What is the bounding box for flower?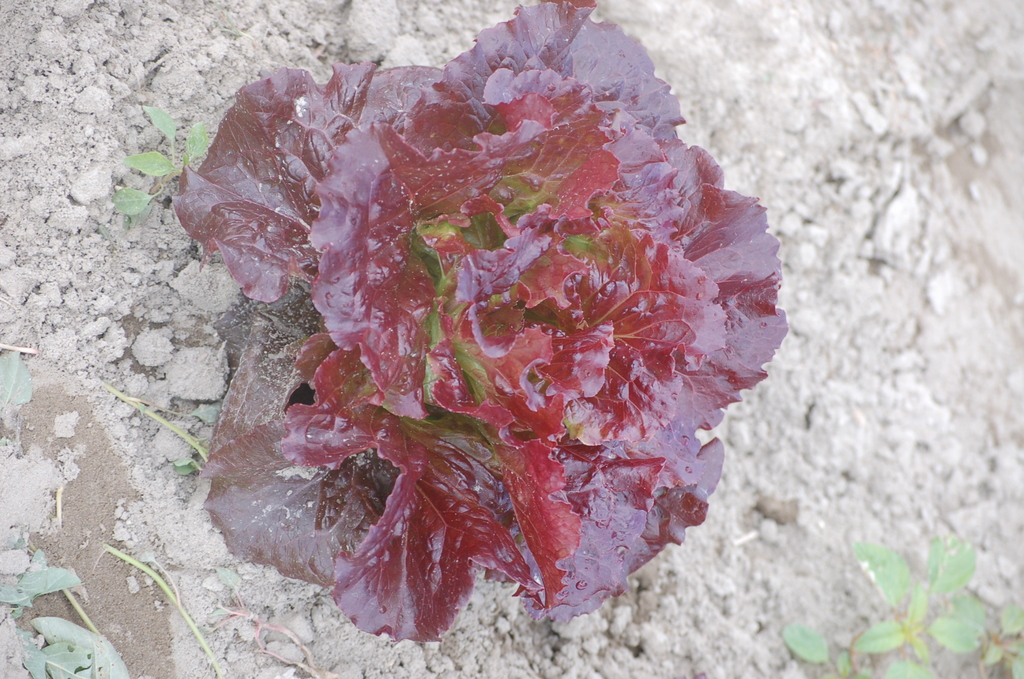
BBox(168, 28, 803, 626).
